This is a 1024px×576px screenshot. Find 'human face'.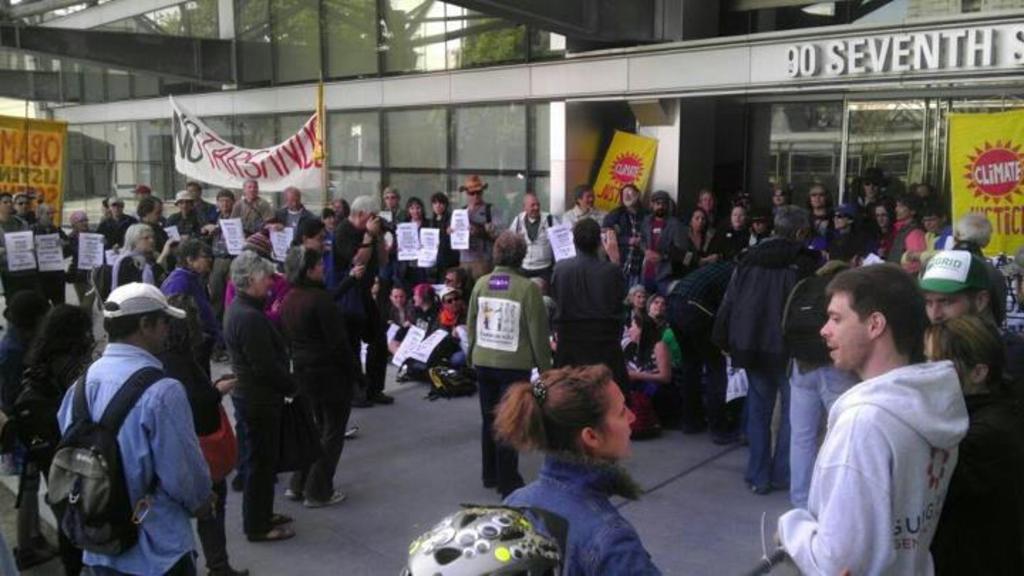
Bounding box: 351, 199, 374, 223.
